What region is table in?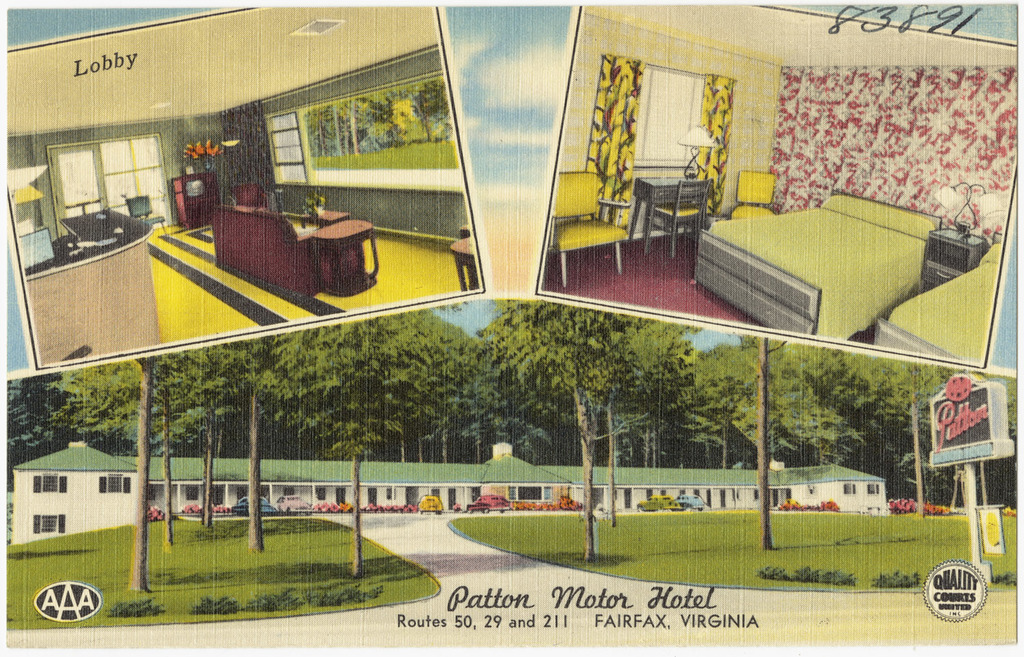
[629, 177, 682, 260].
